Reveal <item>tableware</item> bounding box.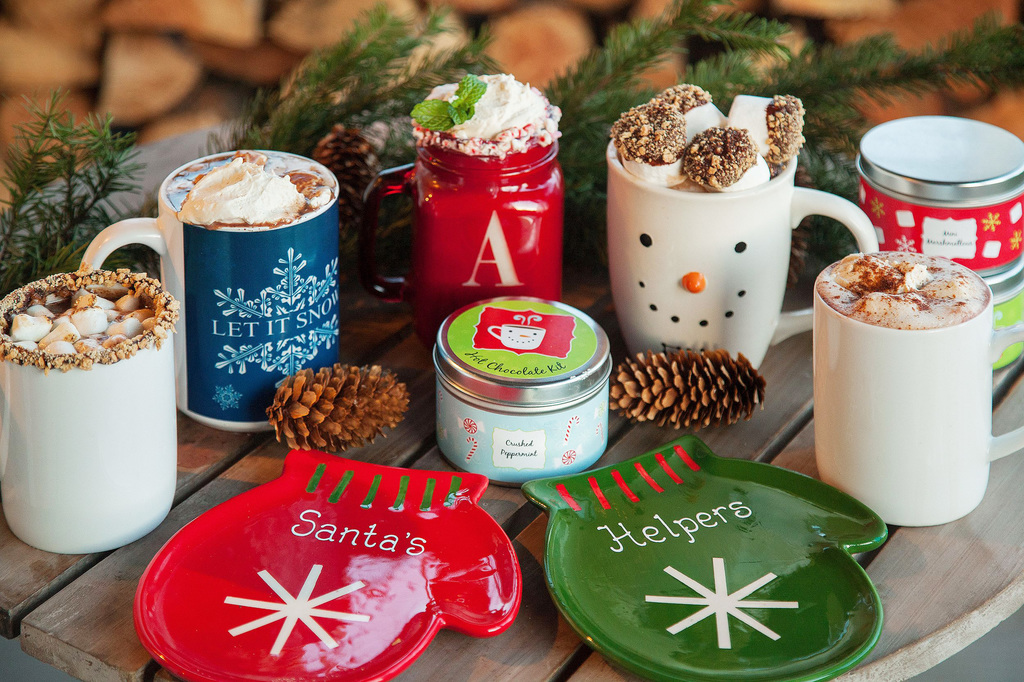
Revealed: bbox(0, 278, 180, 551).
